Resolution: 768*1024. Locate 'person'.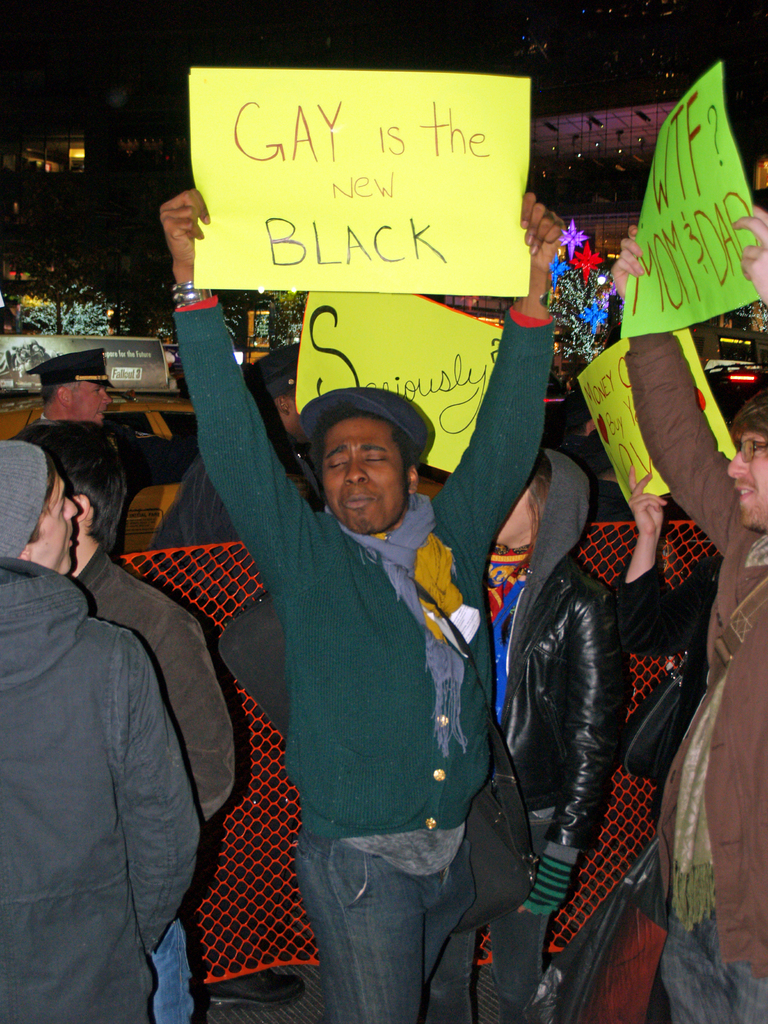
<region>166, 180, 568, 1023</region>.
